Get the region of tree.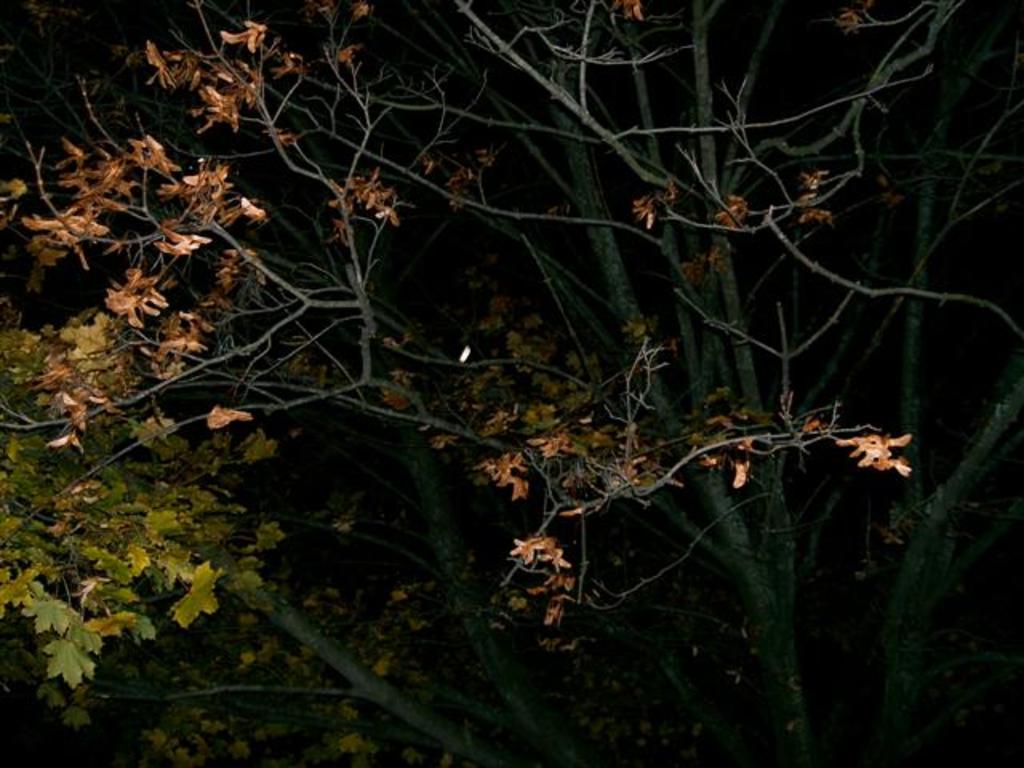
{"left": 0, "top": 0, "right": 1022, "bottom": 766}.
